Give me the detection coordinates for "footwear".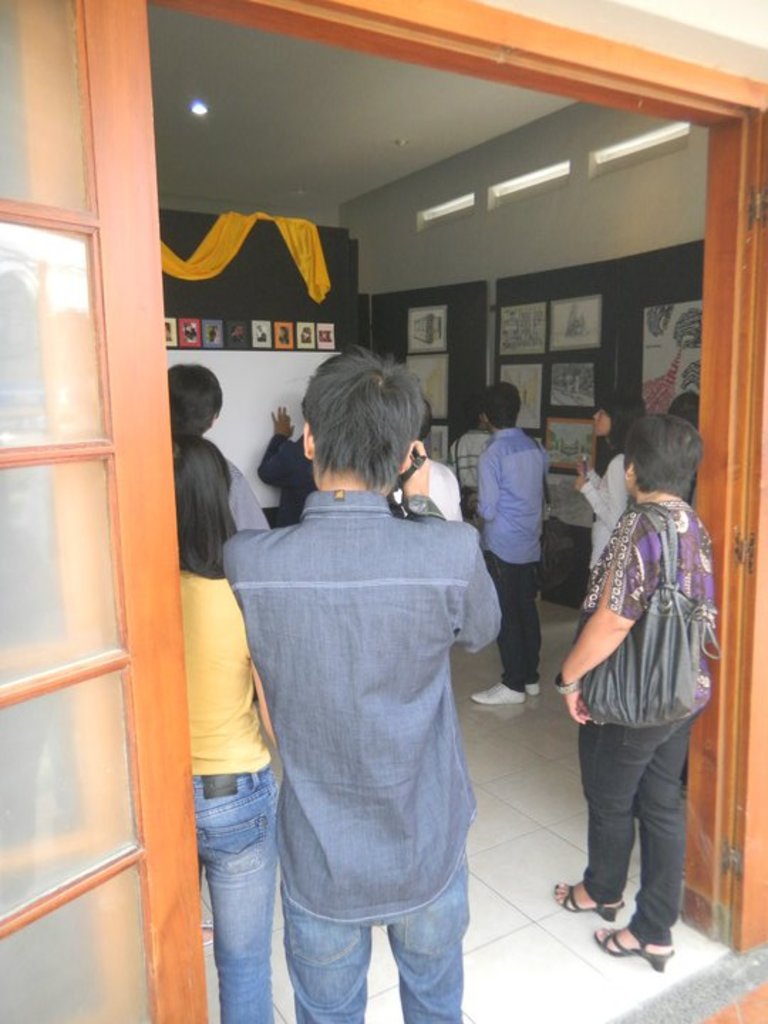
555:879:626:922.
